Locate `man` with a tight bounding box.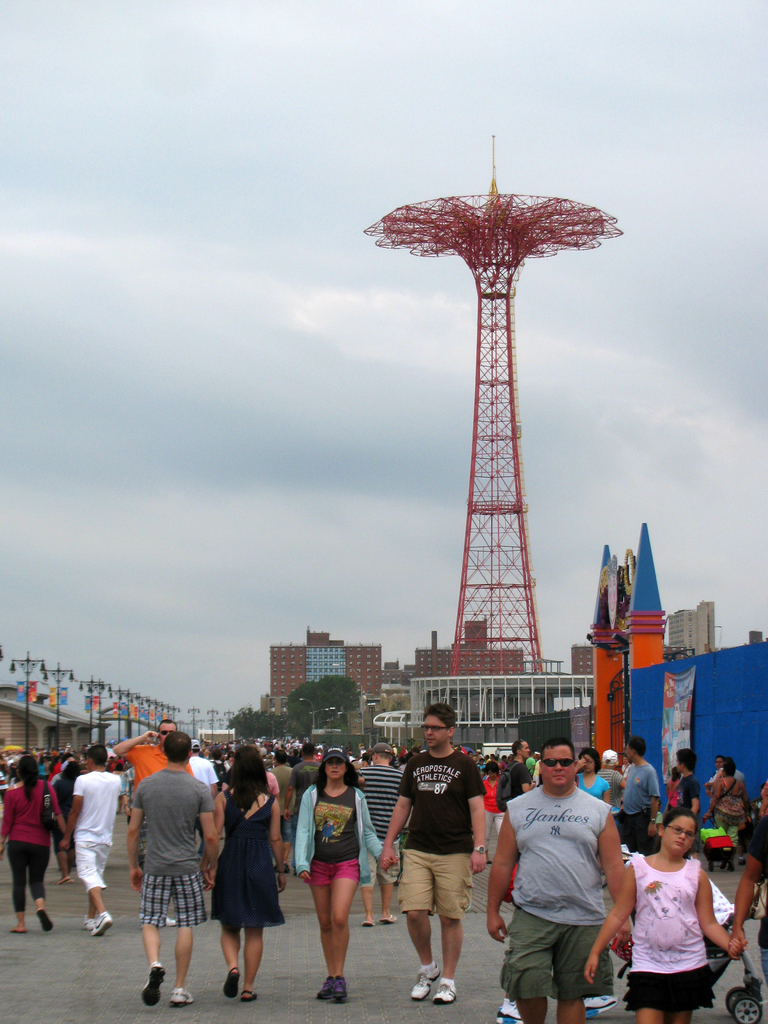
detection(486, 737, 628, 1023).
